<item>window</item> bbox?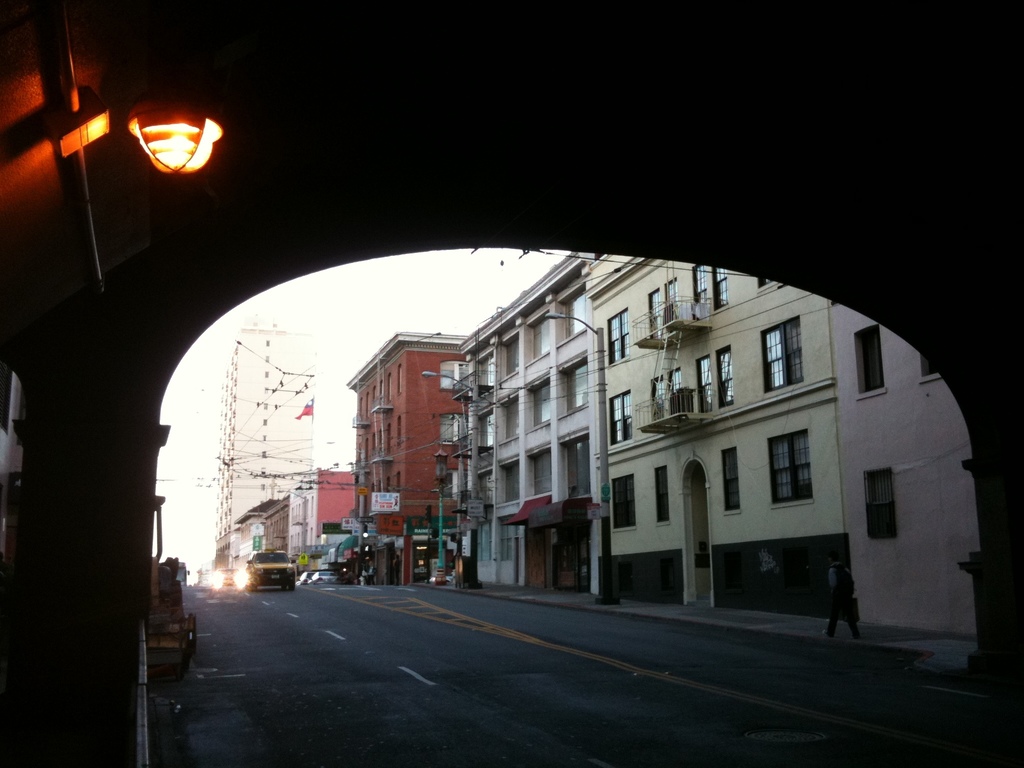
bbox(377, 431, 378, 462)
